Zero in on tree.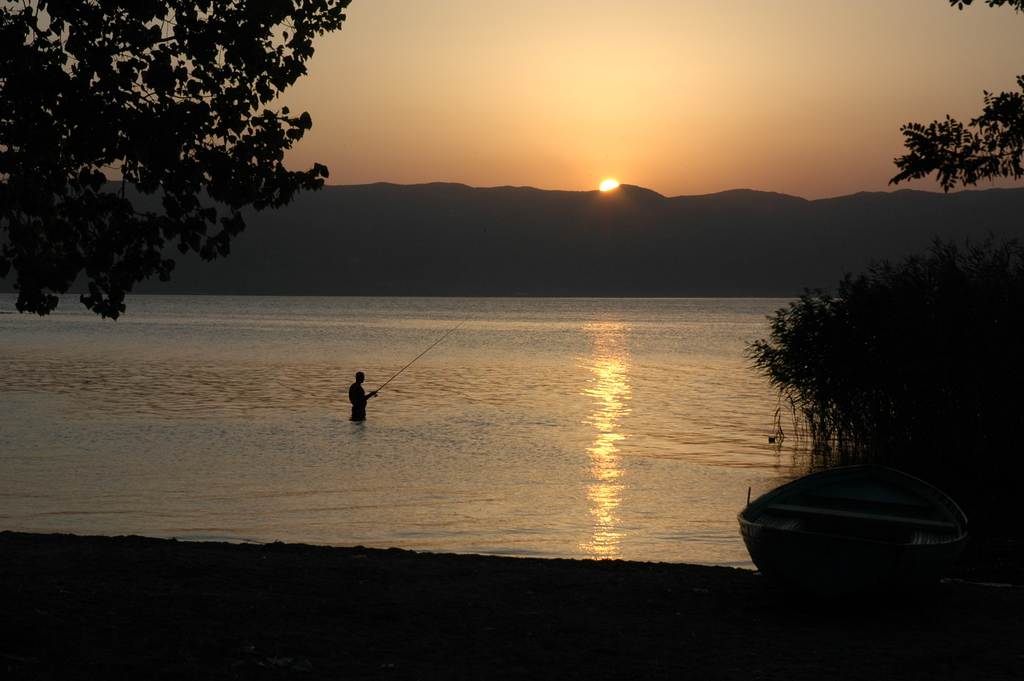
Zeroed in: [x1=886, y1=0, x2=1023, y2=198].
